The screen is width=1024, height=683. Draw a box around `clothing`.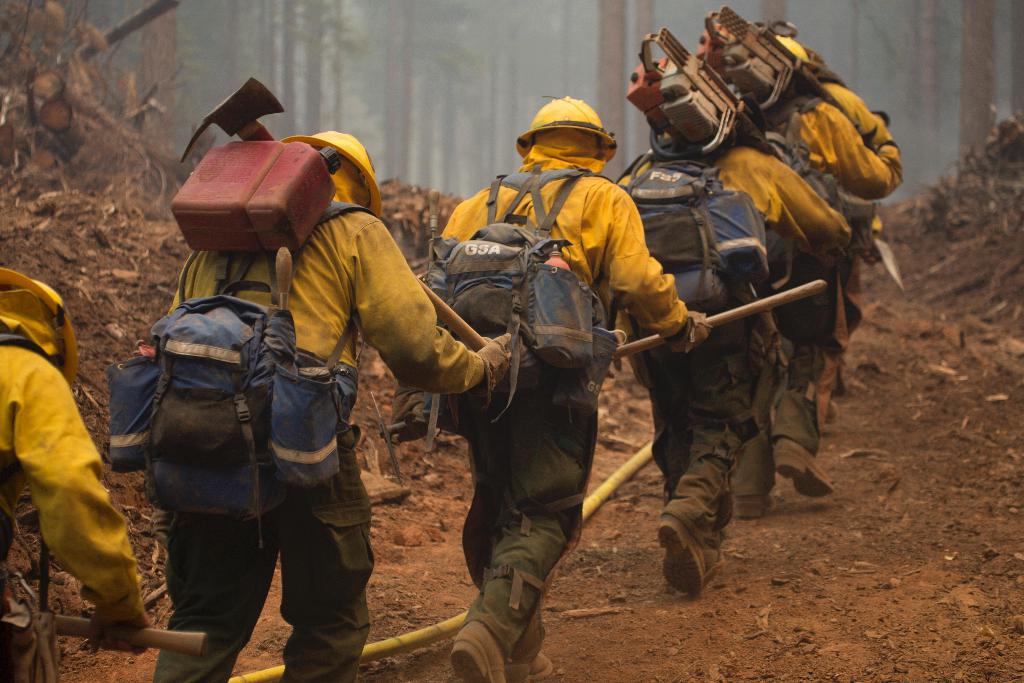
[x1=5, y1=283, x2=145, y2=639].
